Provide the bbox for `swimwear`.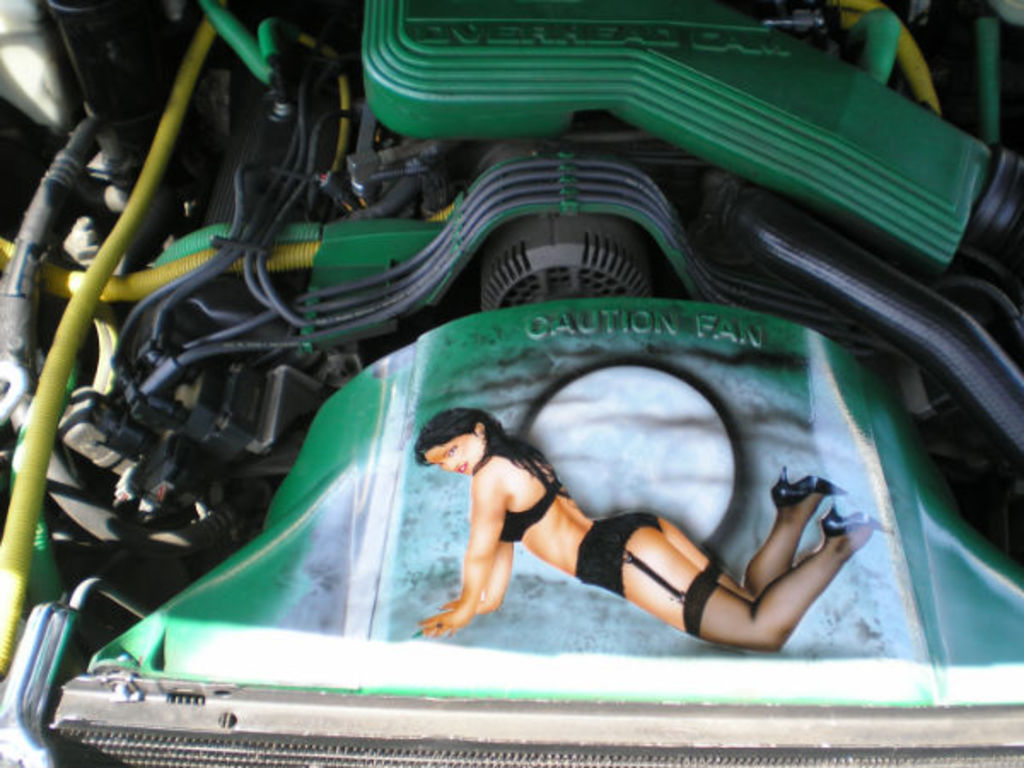
x1=577 y1=509 x2=664 y2=597.
